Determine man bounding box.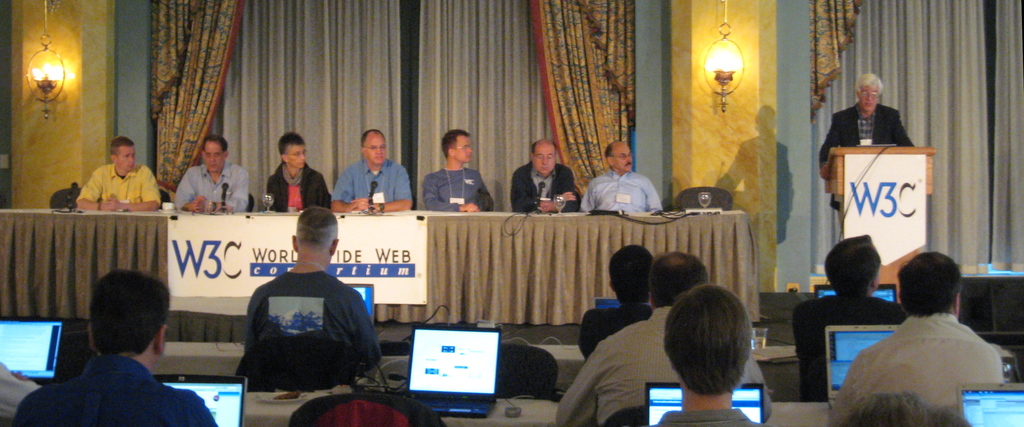
Determined: box=[817, 74, 911, 181].
